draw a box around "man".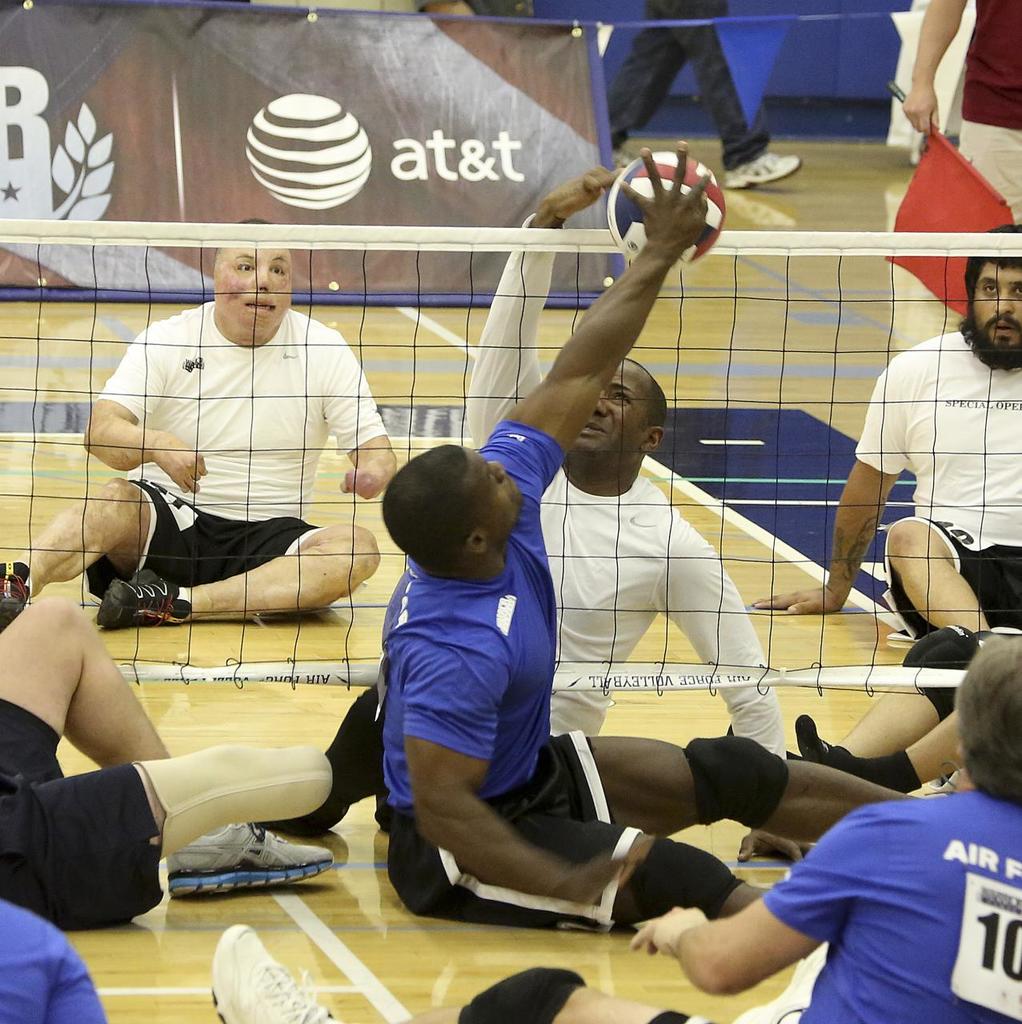
box=[0, 578, 339, 932].
